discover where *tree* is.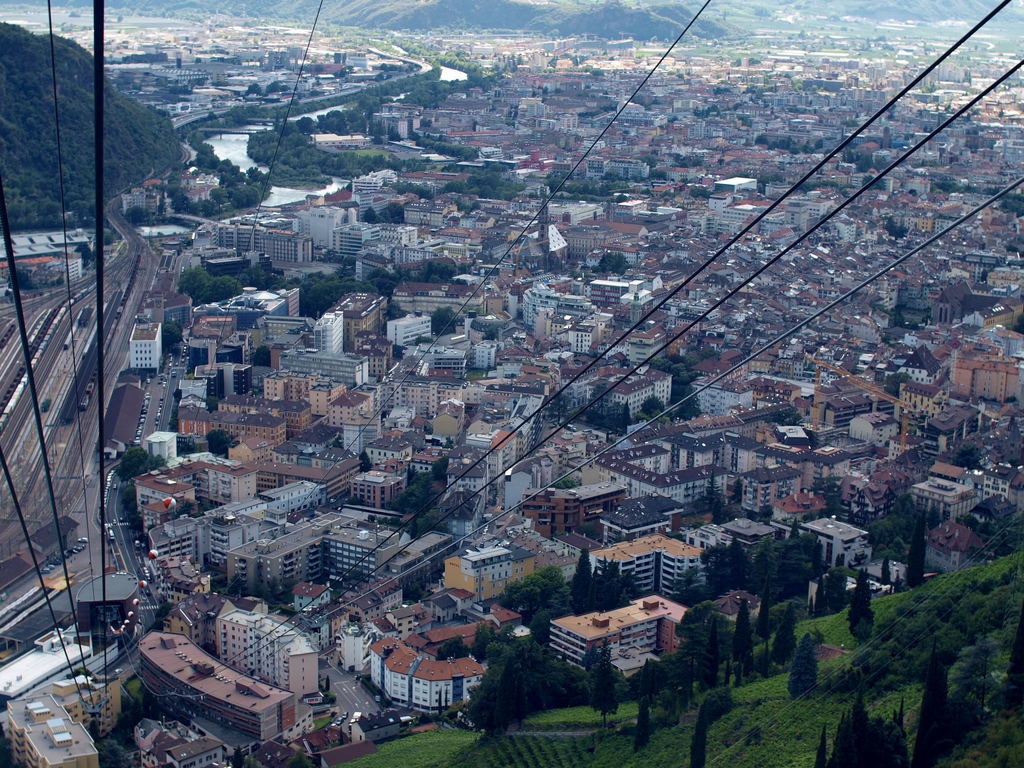
Discovered at pyautogui.locateOnScreen(356, 200, 397, 222).
